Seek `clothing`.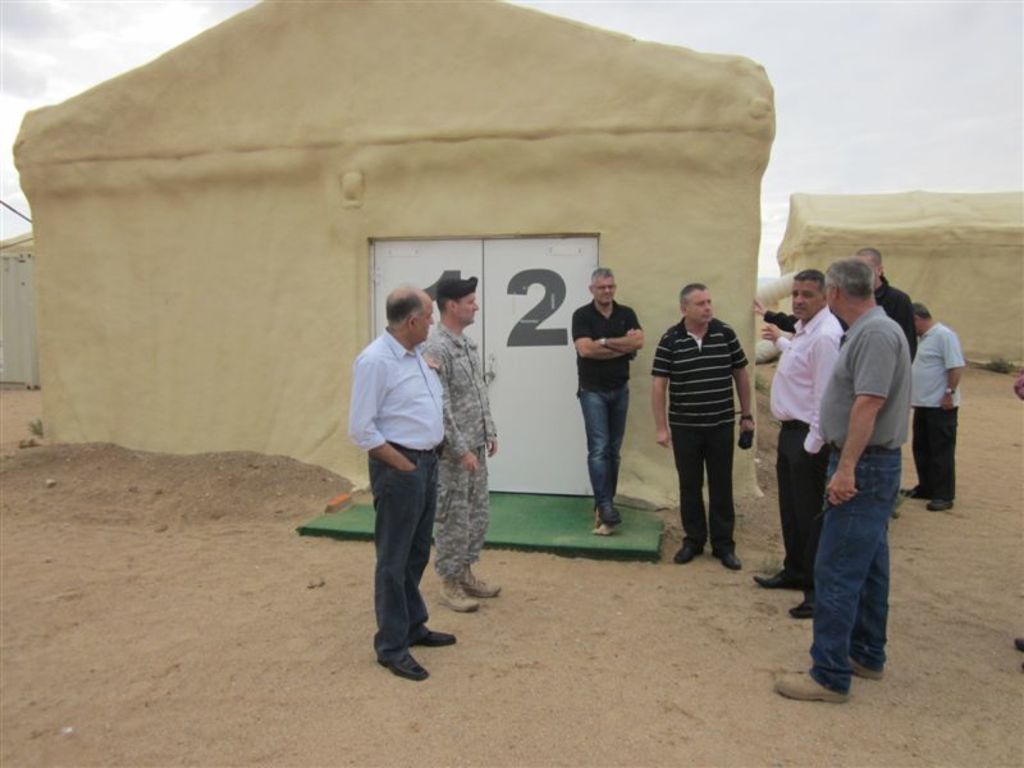
Rect(833, 314, 887, 448).
